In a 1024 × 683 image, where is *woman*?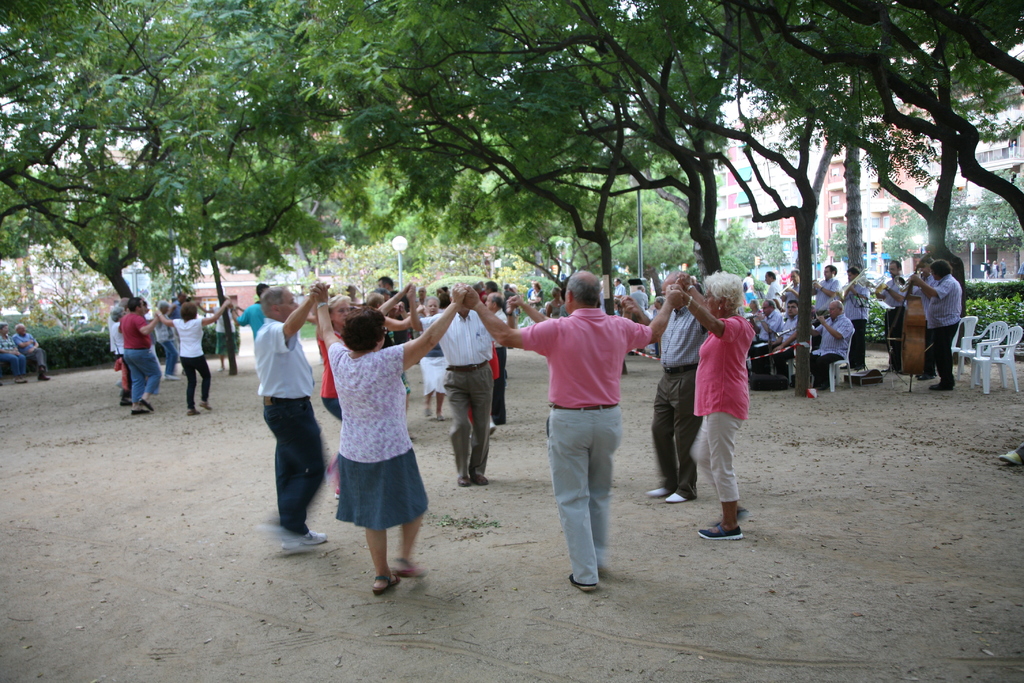
990, 259, 997, 279.
